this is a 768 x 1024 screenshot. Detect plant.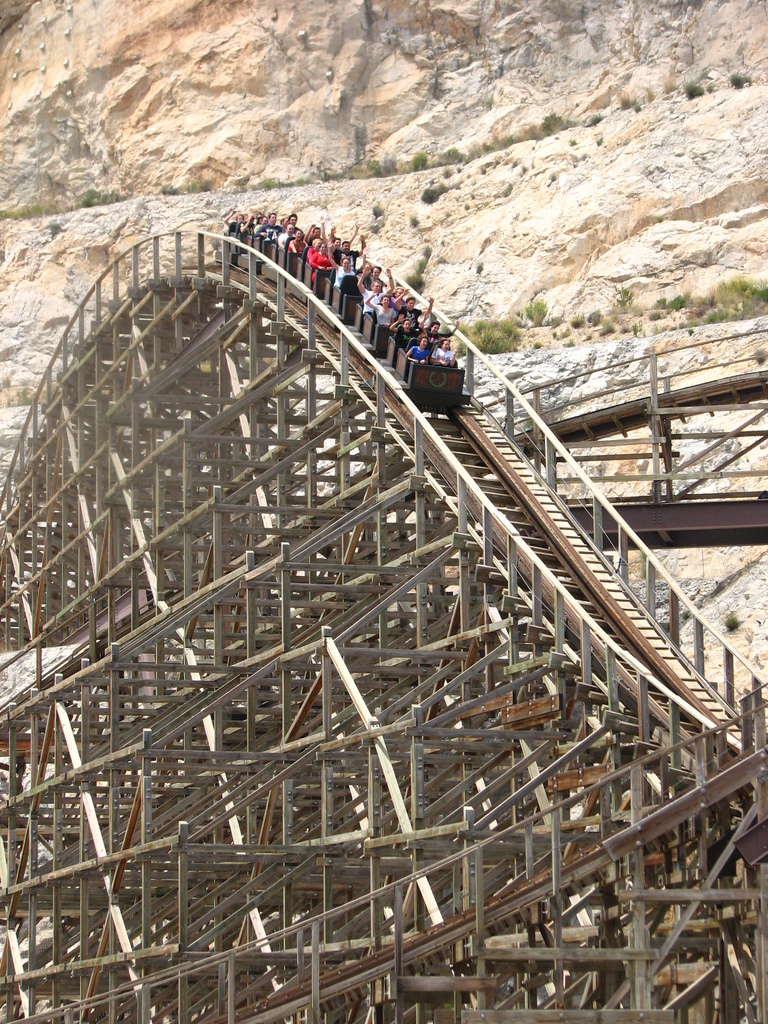
<region>475, 137, 494, 158</region>.
